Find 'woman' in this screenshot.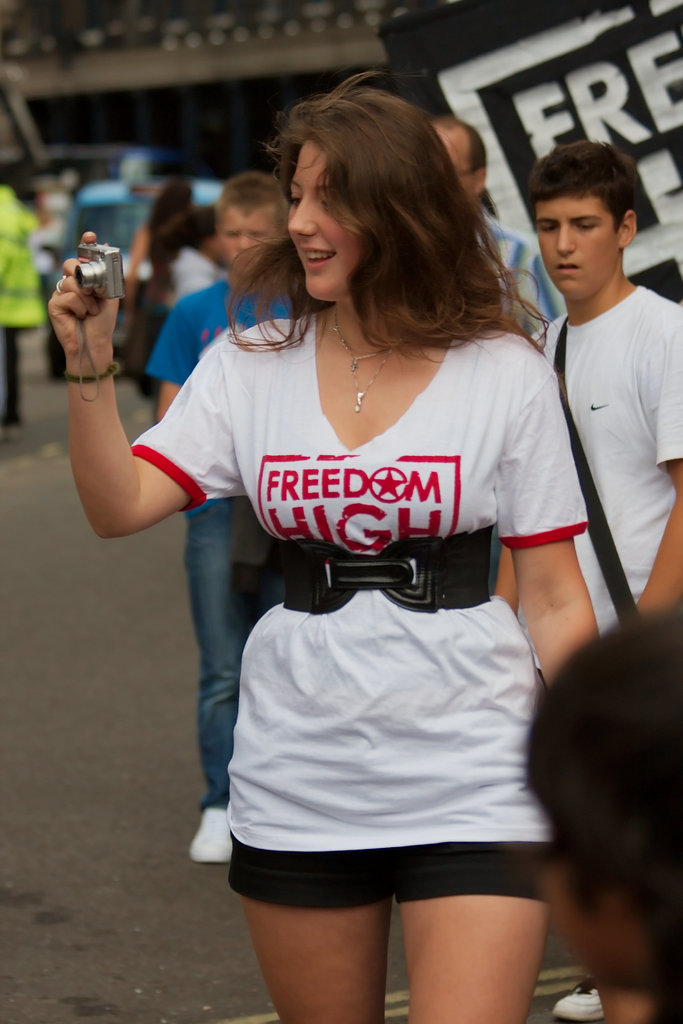
The bounding box for 'woman' is {"left": 89, "top": 113, "right": 616, "bottom": 950}.
